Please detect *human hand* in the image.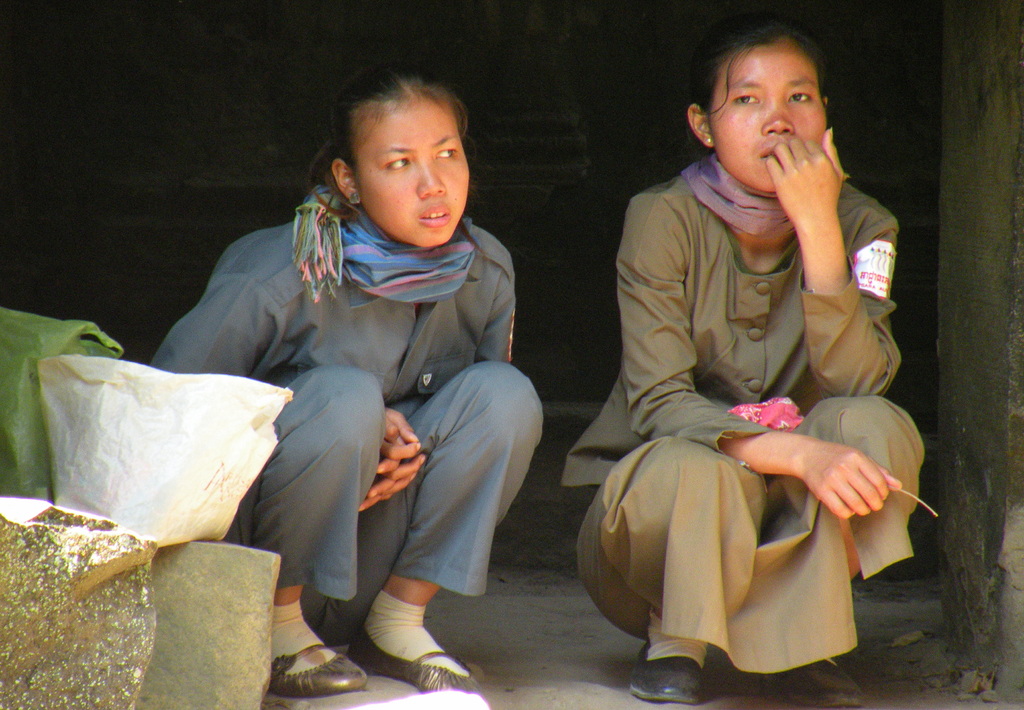
Rect(381, 406, 429, 501).
